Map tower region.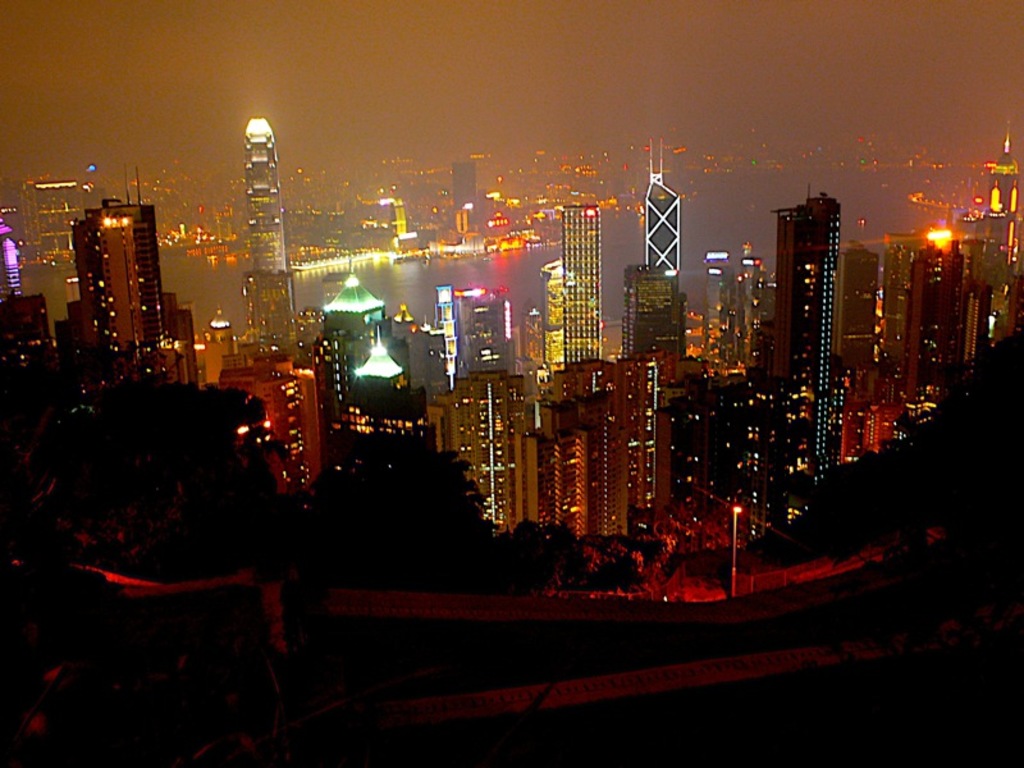
Mapped to x1=77, y1=142, x2=165, y2=361.
